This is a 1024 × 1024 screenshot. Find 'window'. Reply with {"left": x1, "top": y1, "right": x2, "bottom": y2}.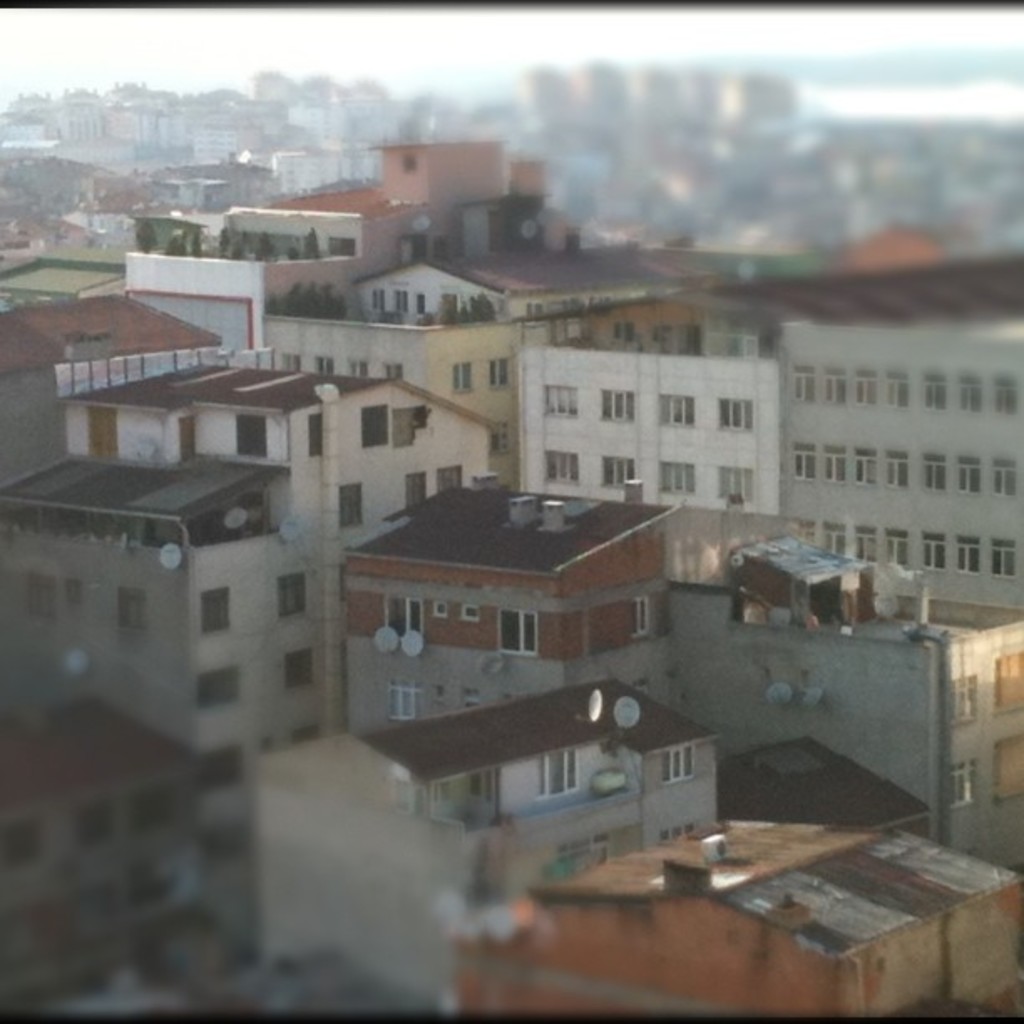
{"left": 664, "top": 748, "right": 703, "bottom": 785}.
